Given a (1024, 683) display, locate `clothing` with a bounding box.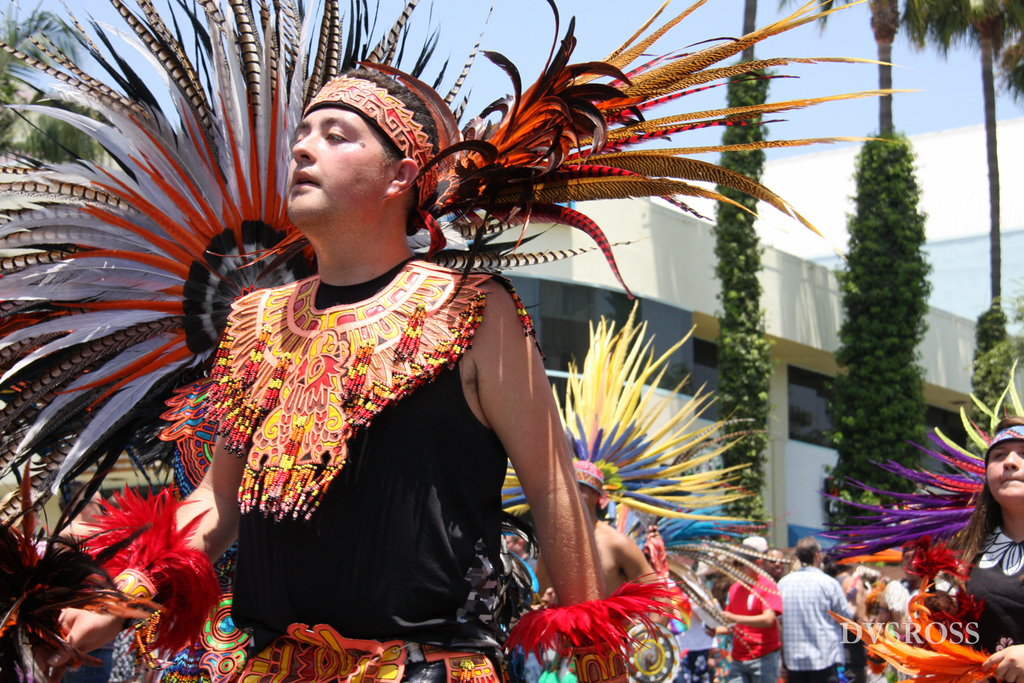
Located: region(160, 252, 530, 682).
